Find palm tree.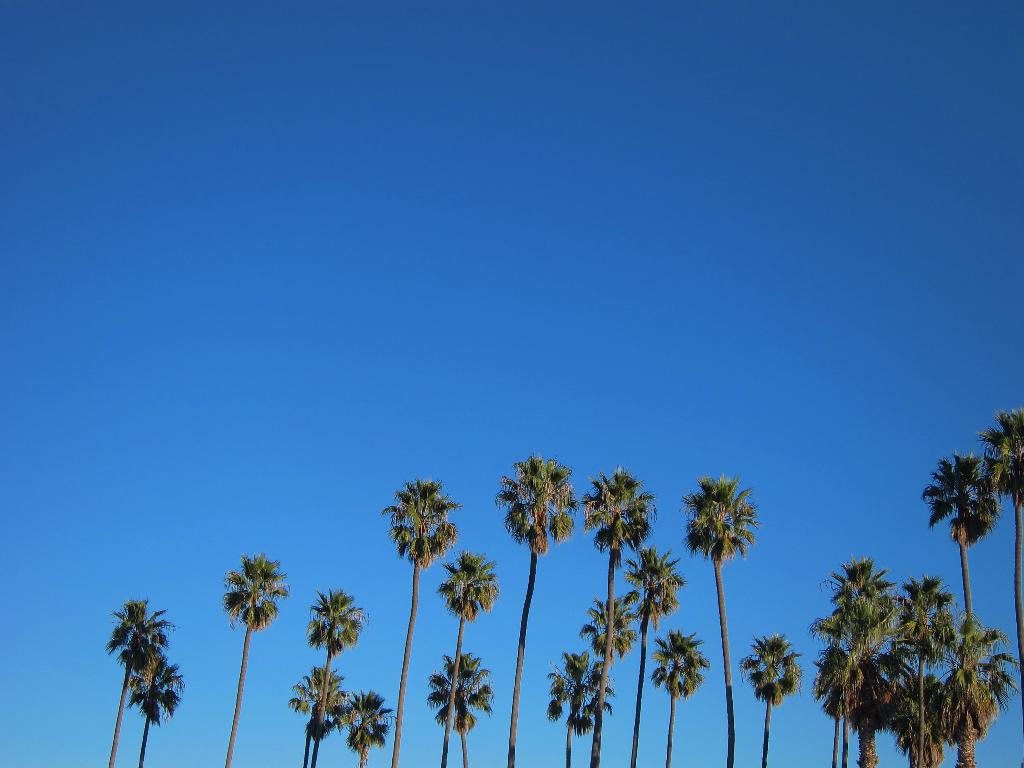
BBox(584, 468, 652, 756).
